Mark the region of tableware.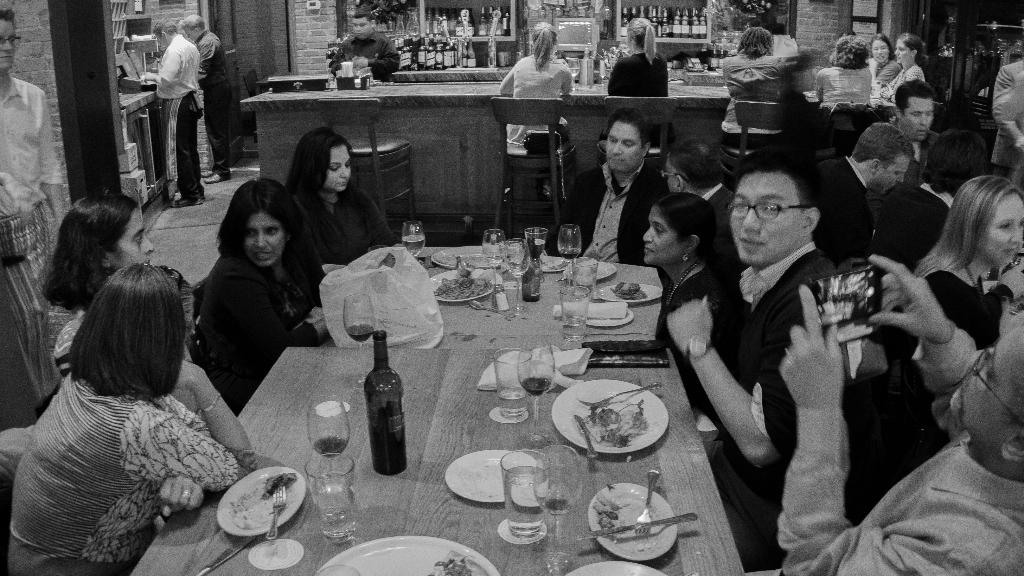
Region: pyautogui.locateOnScreen(563, 558, 671, 575).
